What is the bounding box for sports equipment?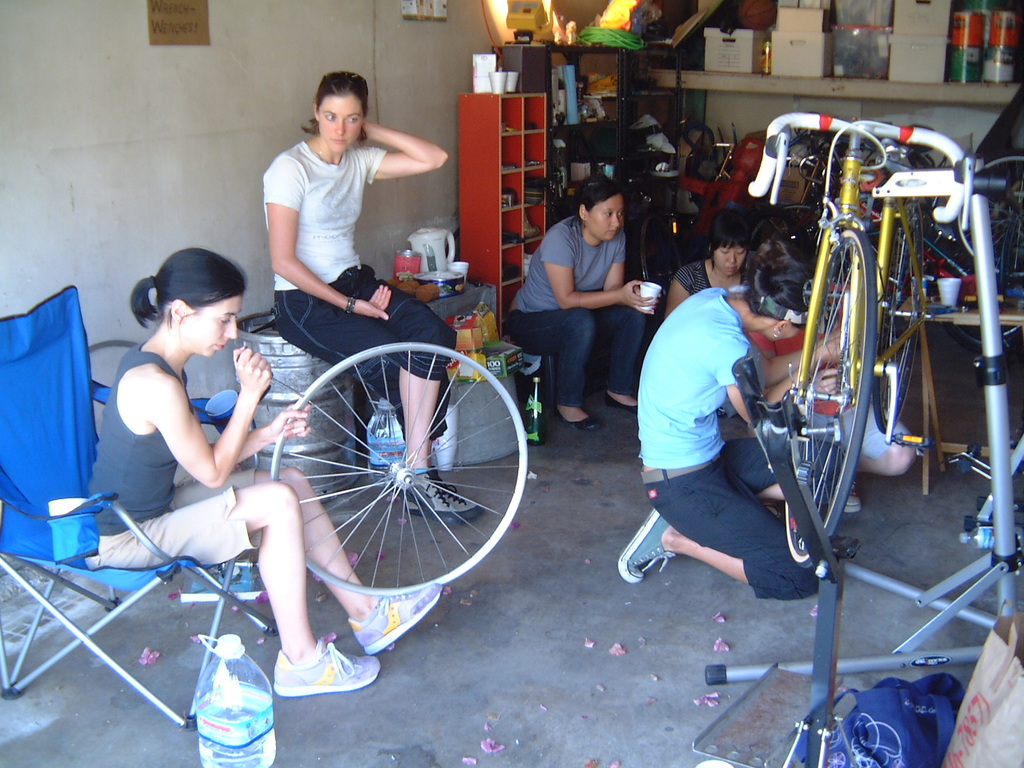
locate(746, 110, 983, 566).
